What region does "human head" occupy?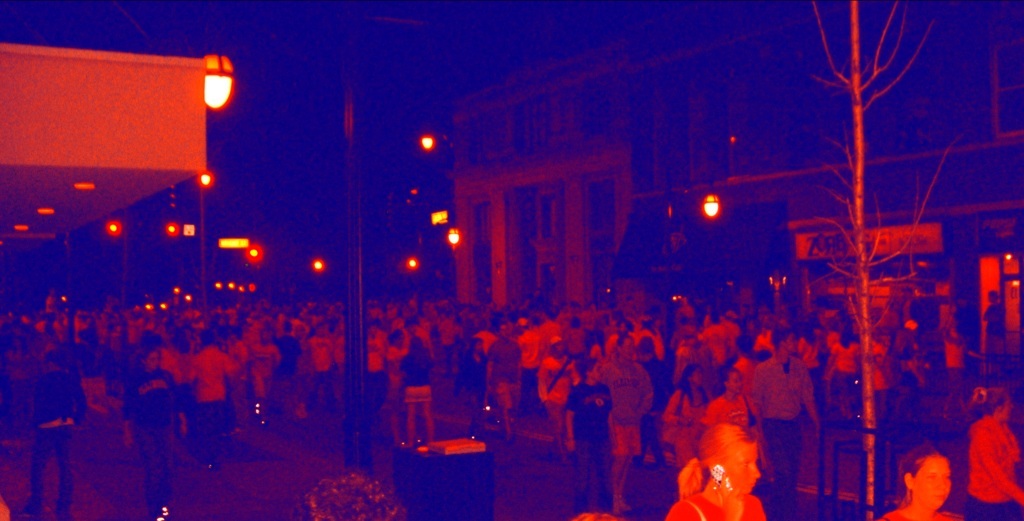
Rect(136, 348, 163, 376).
